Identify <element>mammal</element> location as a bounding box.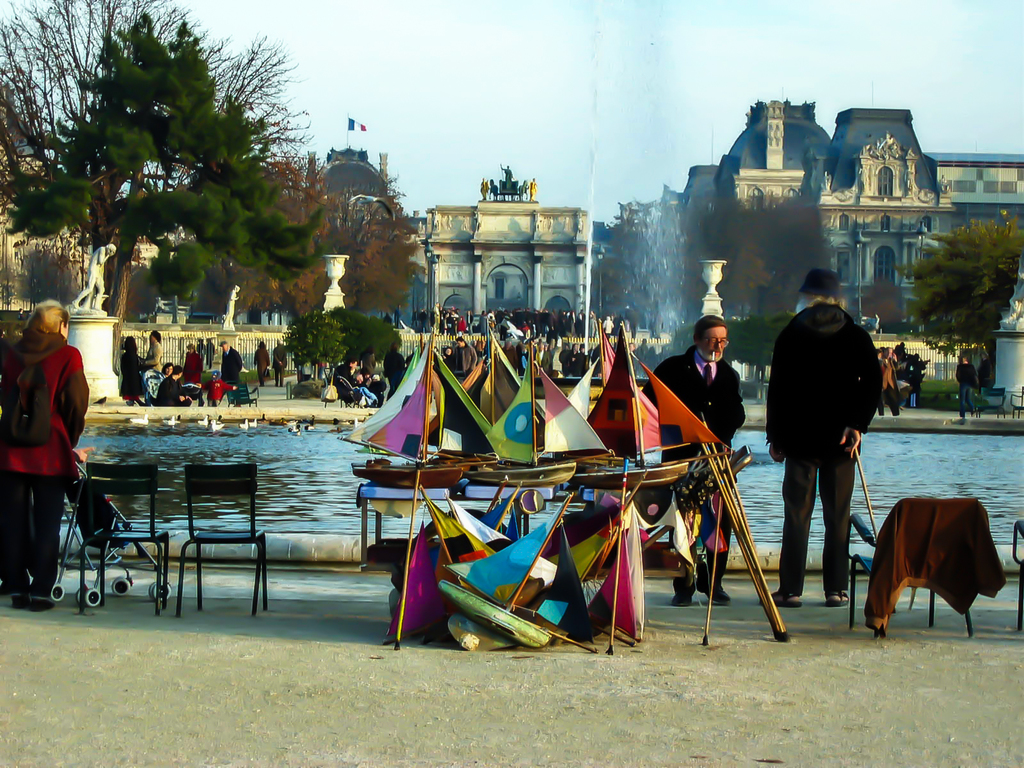
439 343 458 372.
